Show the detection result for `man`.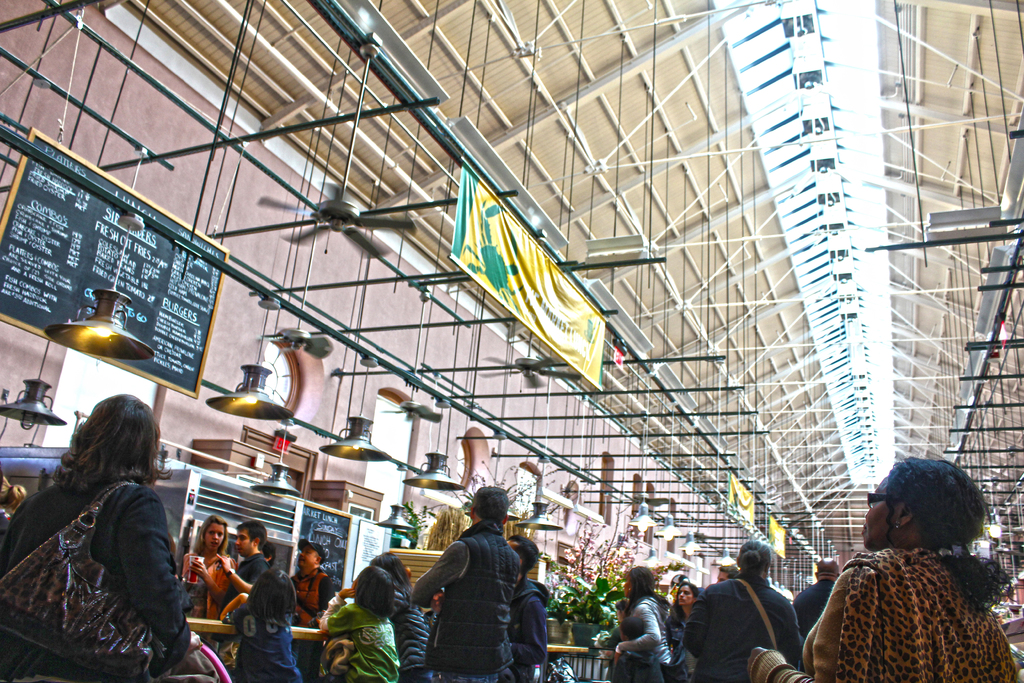
{"left": 506, "top": 536, "right": 550, "bottom": 682}.
